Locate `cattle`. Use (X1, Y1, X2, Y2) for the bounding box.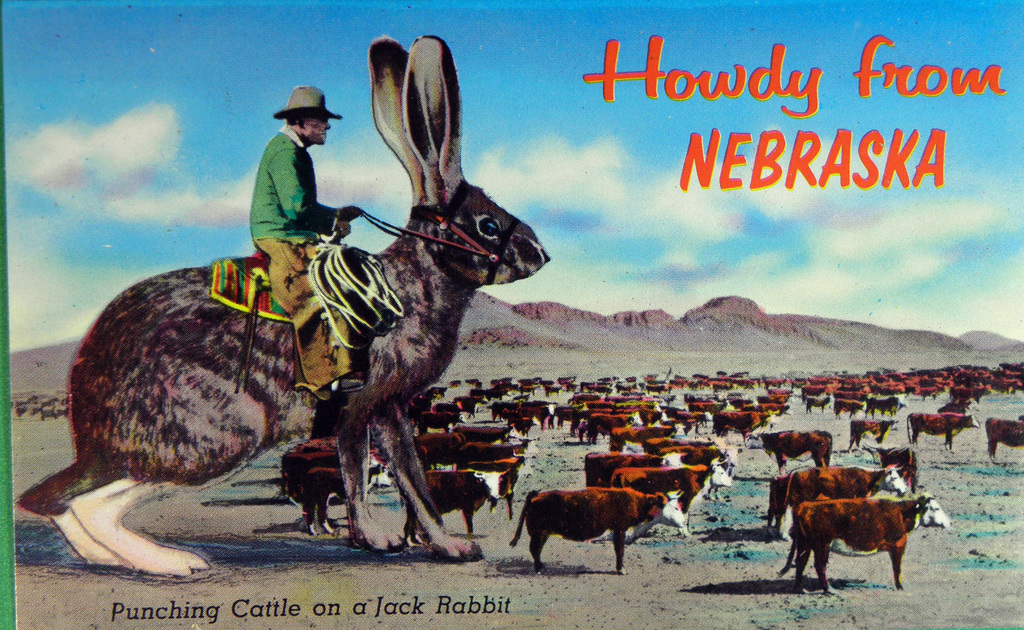
(422, 435, 472, 462).
